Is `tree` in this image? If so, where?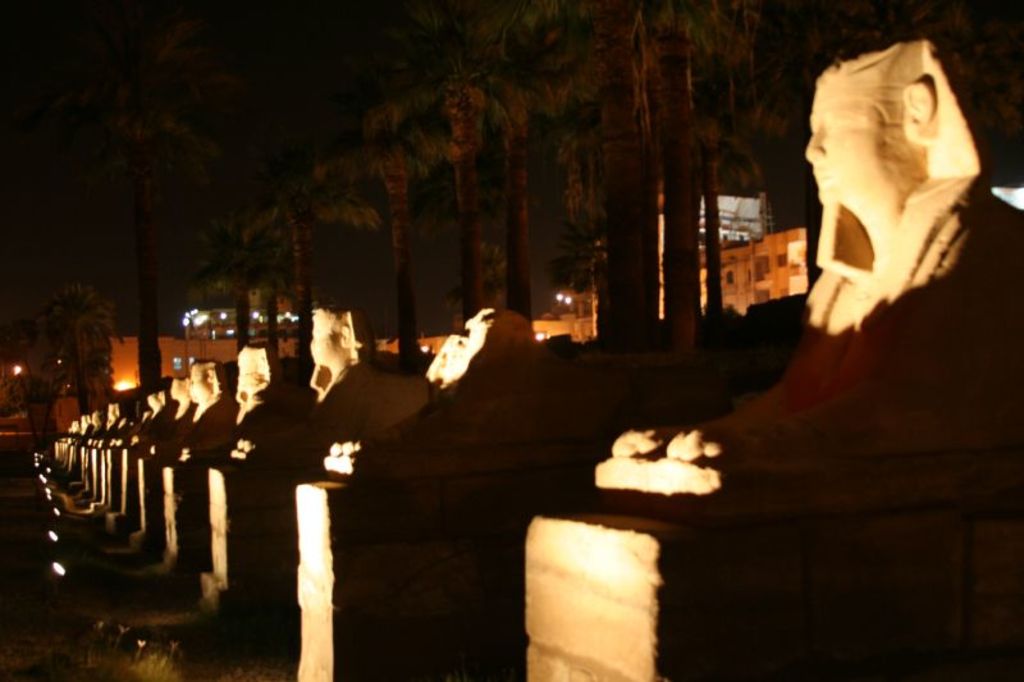
Yes, at 530:0:662:356.
